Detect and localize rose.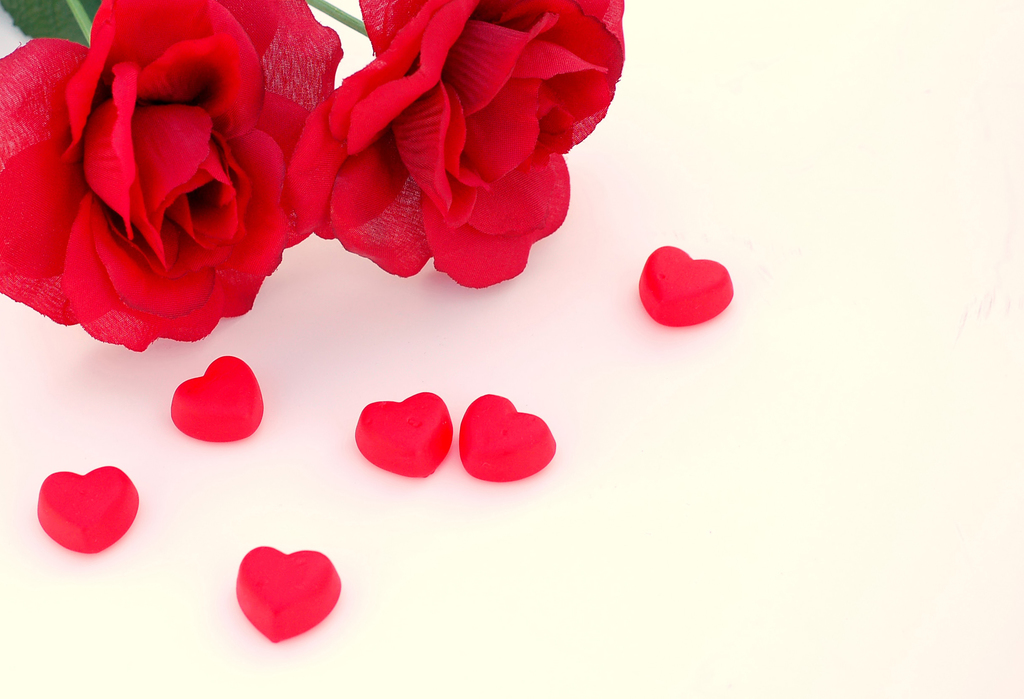
Localized at [left=0, top=0, right=345, bottom=353].
